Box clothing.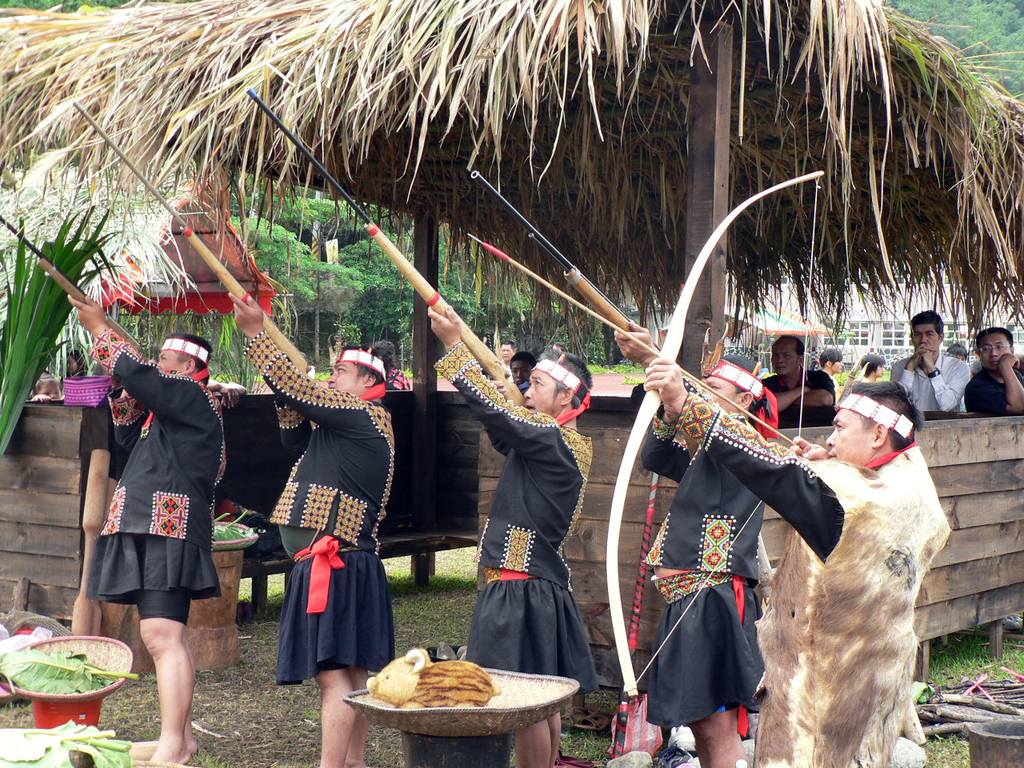
644, 387, 774, 727.
